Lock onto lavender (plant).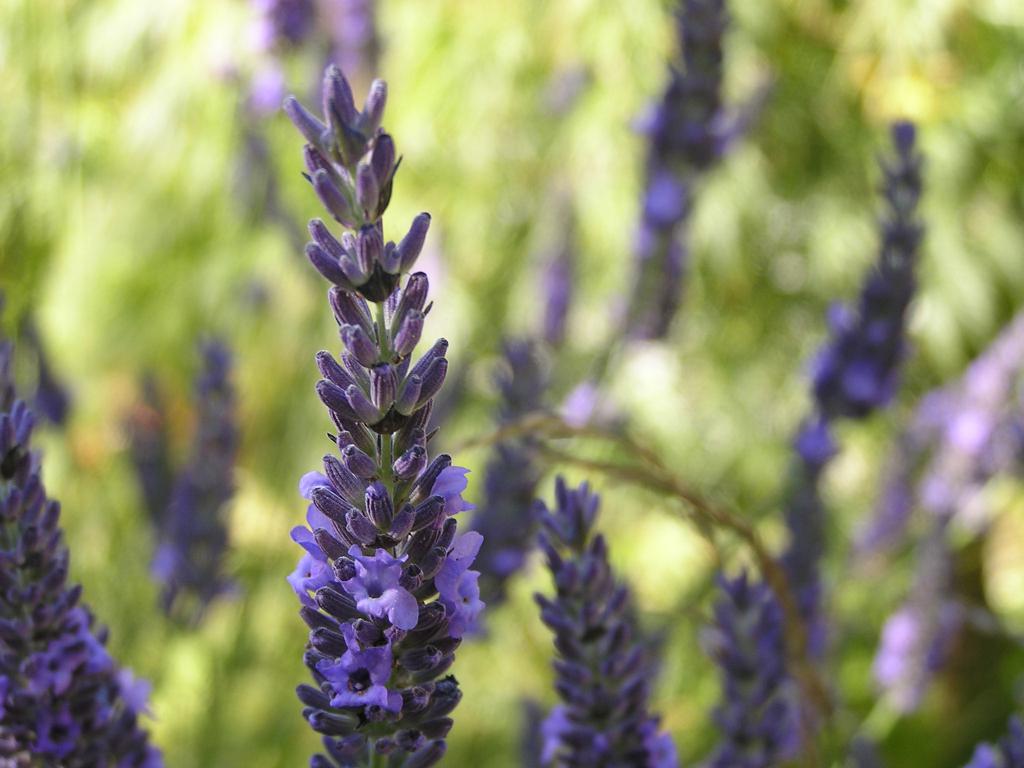
Locked: bbox(0, 316, 18, 397).
